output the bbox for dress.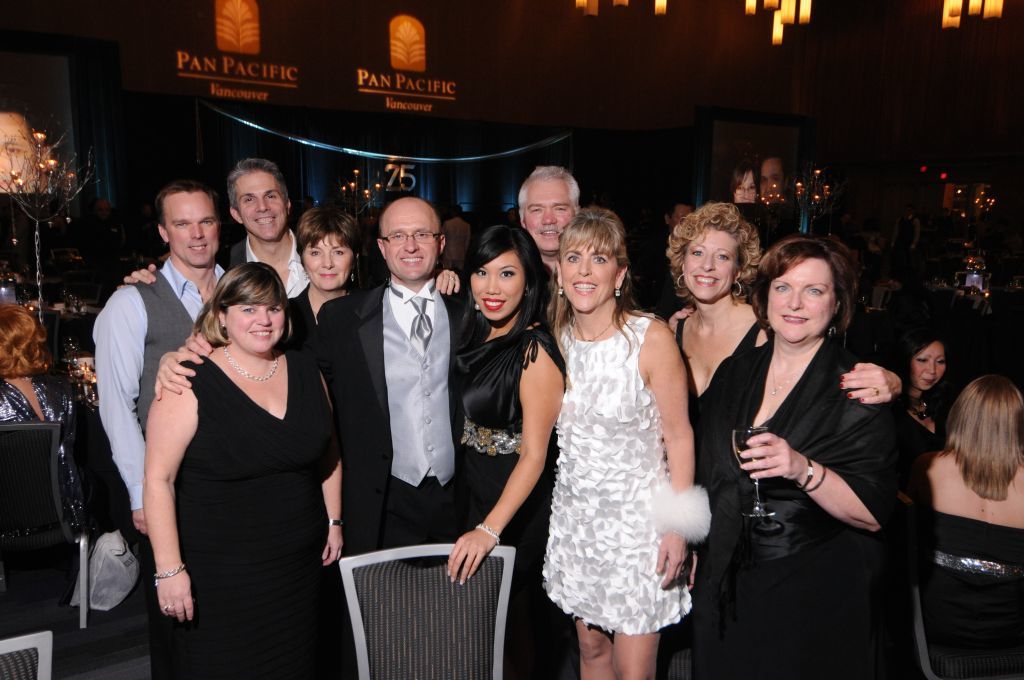
[452,324,563,579].
